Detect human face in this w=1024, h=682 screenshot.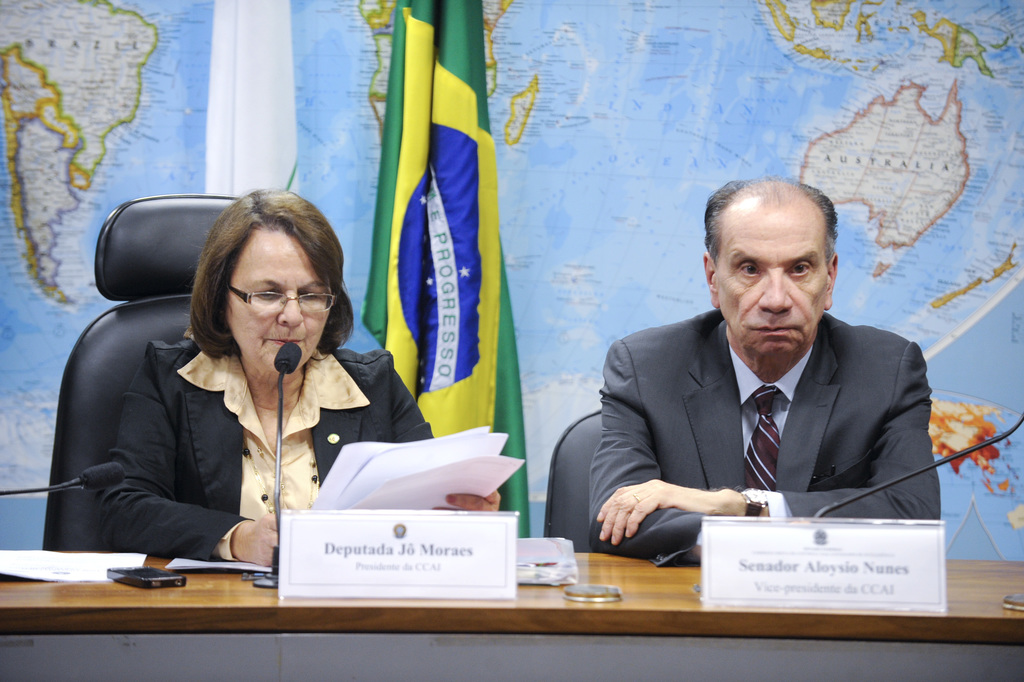
Detection: [left=223, top=231, right=332, bottom=368].
